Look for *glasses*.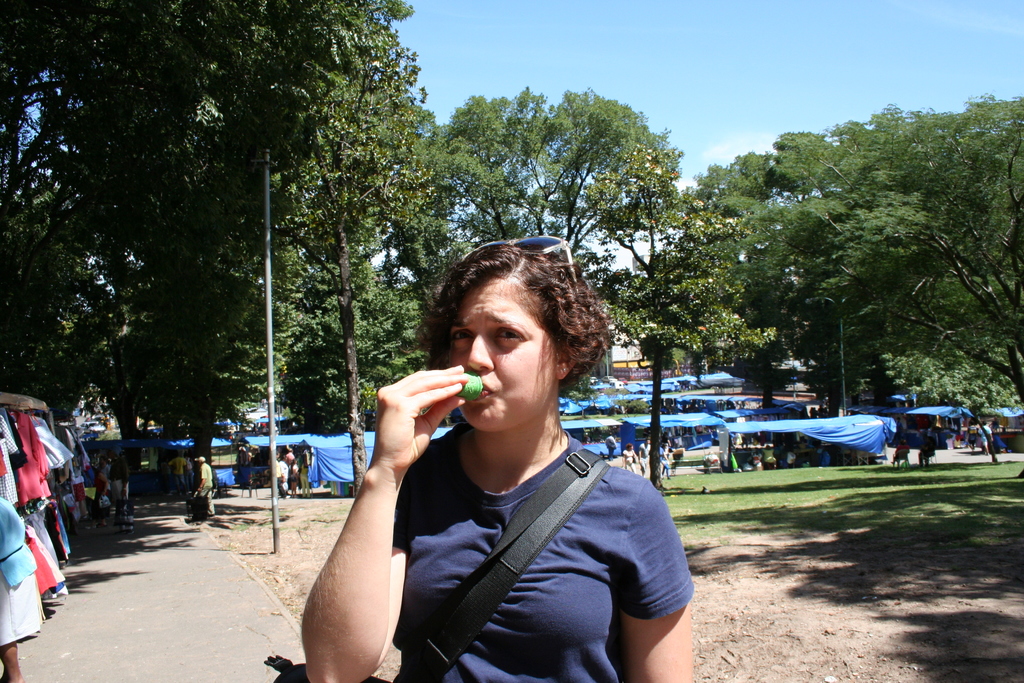
Found: bbox=[487, 231, 580, 281].
